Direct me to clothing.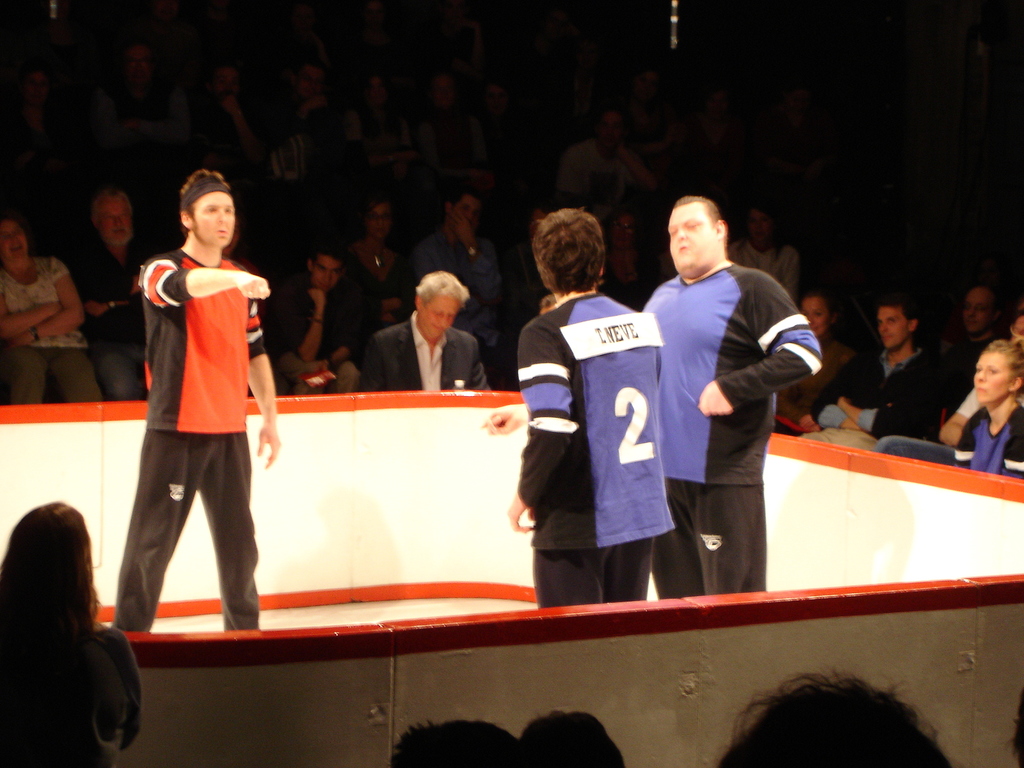
Direction: box=[428, 230, 504, 338].
